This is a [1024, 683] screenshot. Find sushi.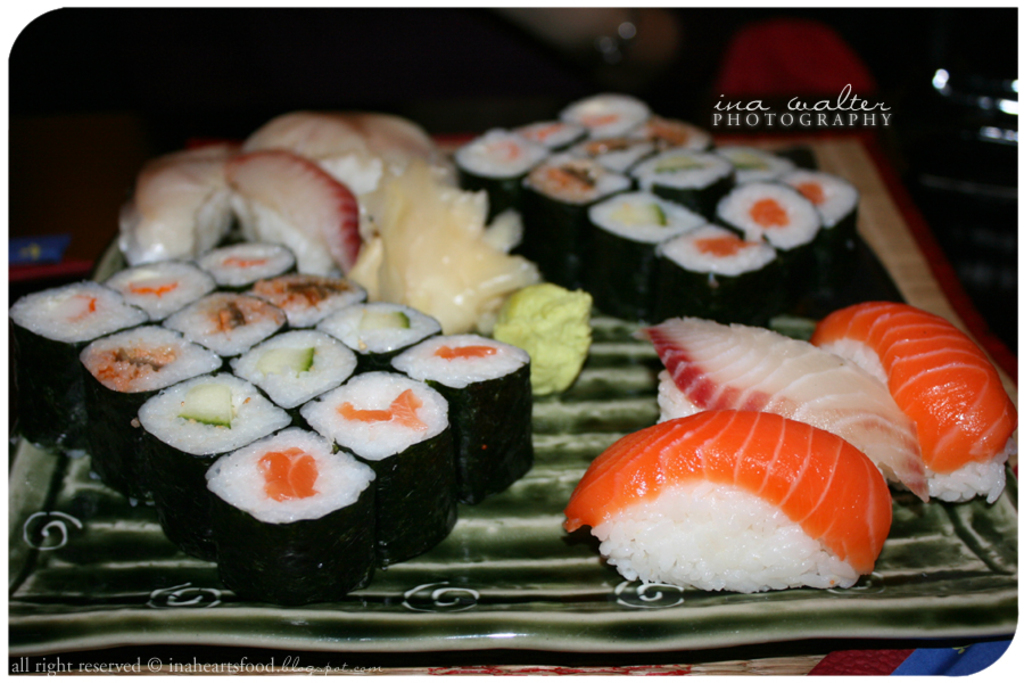
Bounding box: [646,316,927,509].
